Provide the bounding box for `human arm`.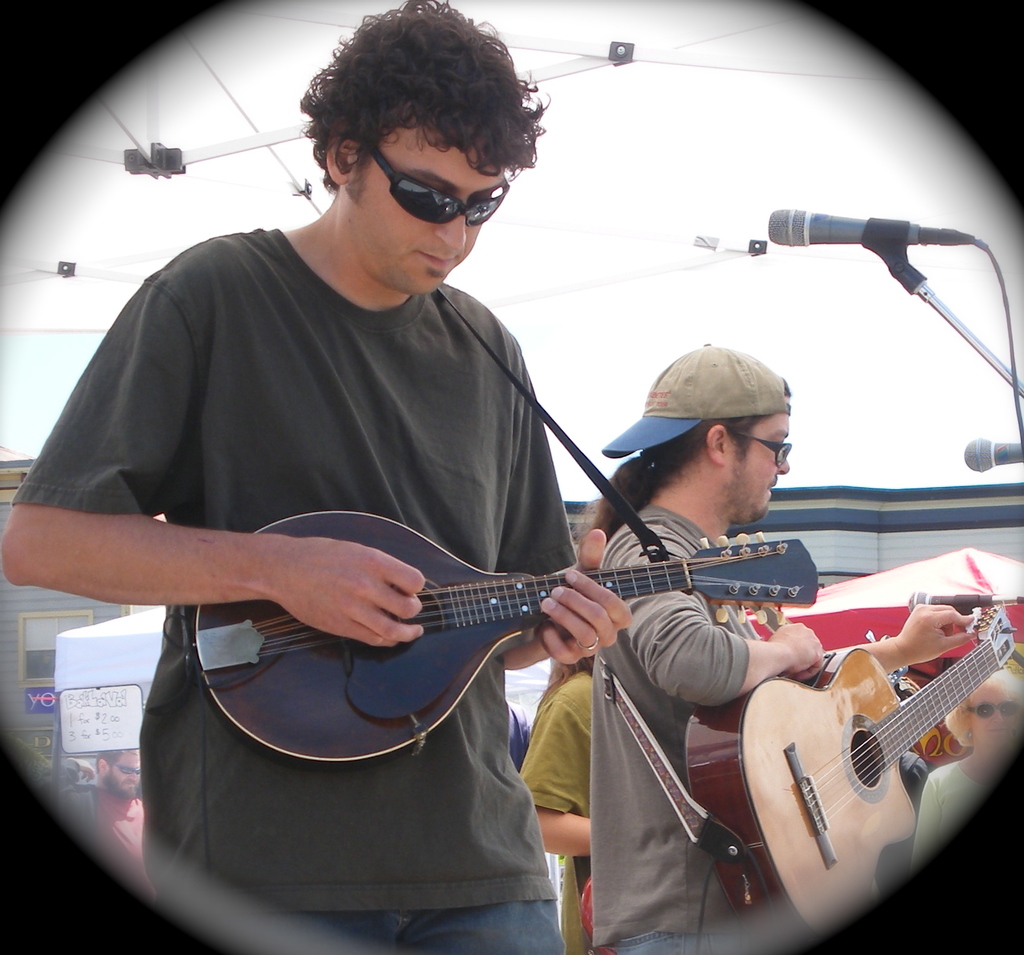
[left=32, top=457, right=285, bottom=654].
